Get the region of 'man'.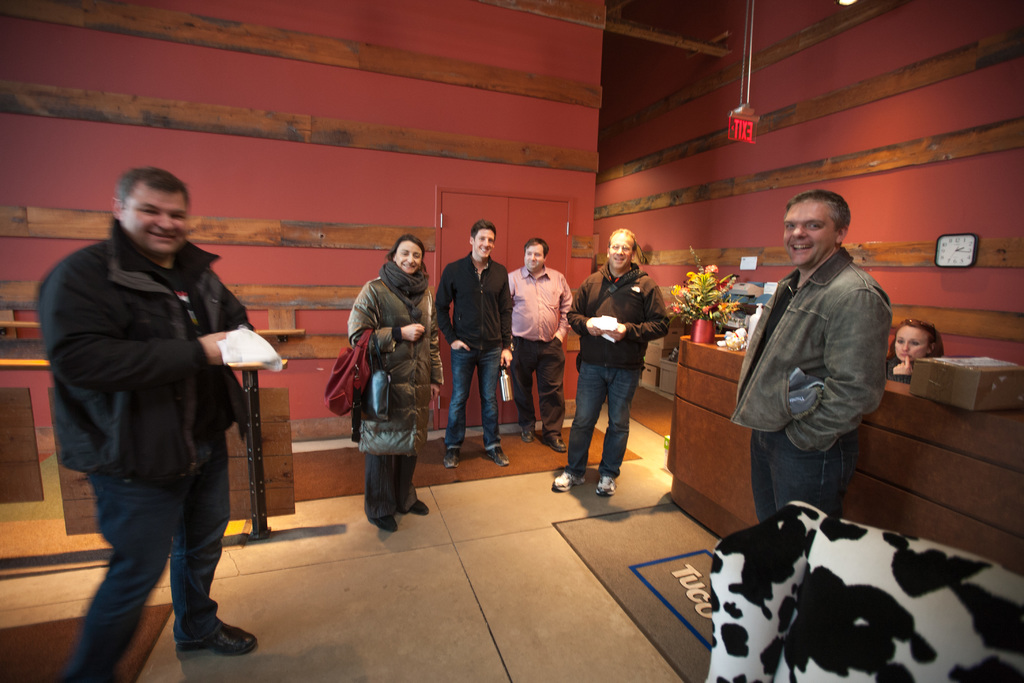
{"left": 499, "top": 235, "right": 577, "bottom": 452}.
